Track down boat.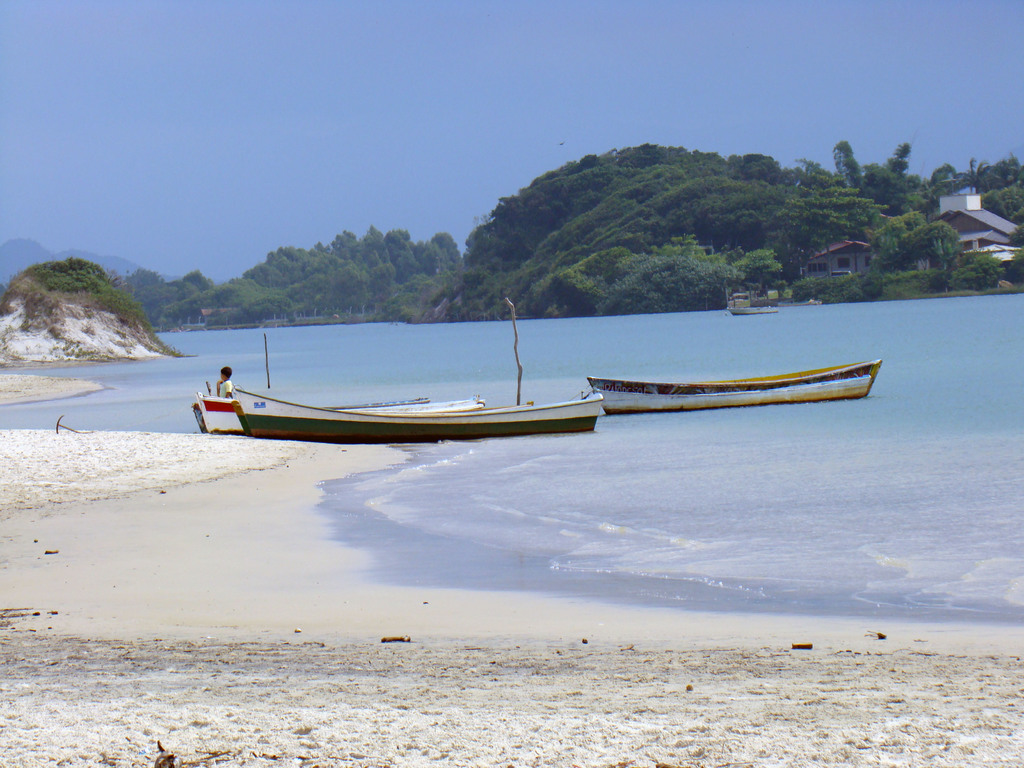
Tracked to crop(231, 395, 489, 435).
